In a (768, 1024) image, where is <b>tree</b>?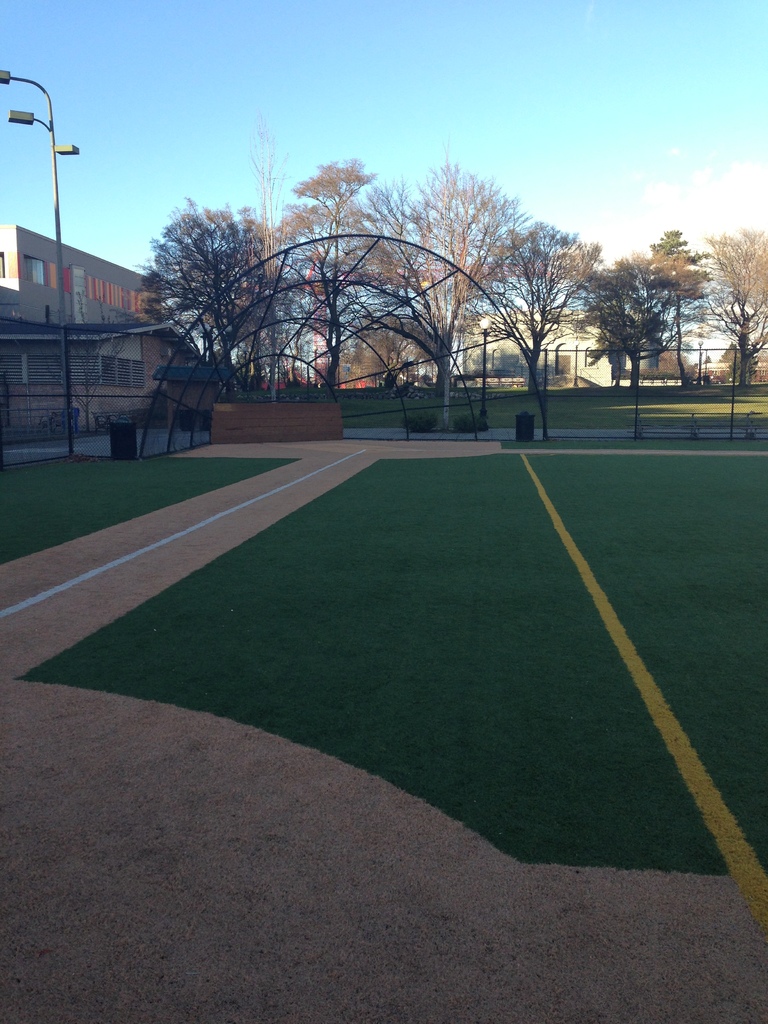
{"left": 137, "top": 172, "right": 285, "bottom": 378}.
